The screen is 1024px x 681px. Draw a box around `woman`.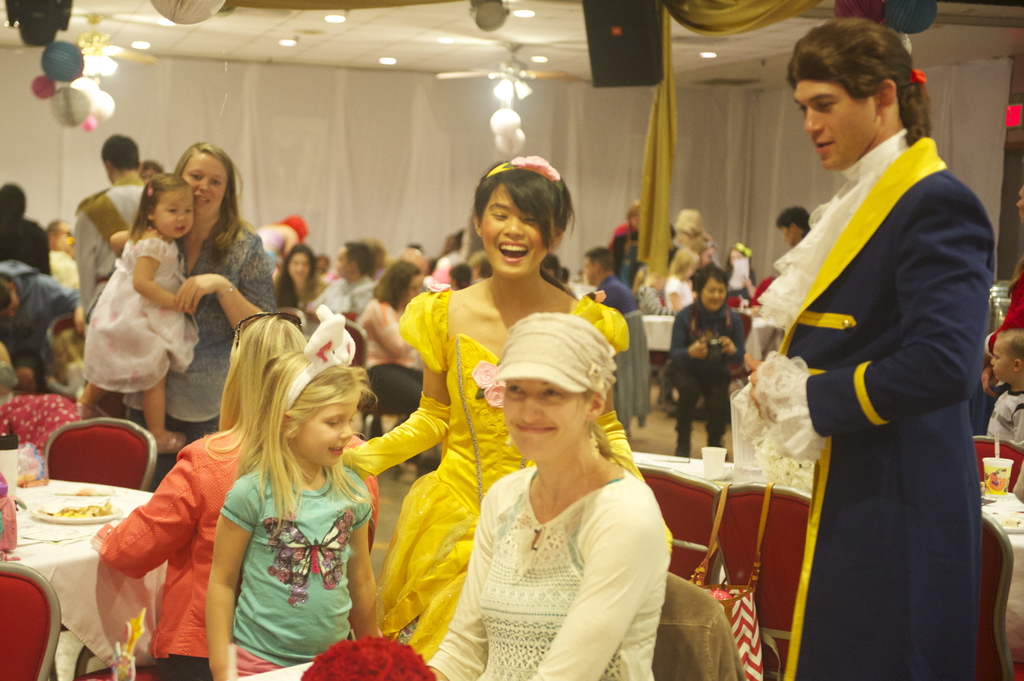
box(138, 158, 166, 184).
